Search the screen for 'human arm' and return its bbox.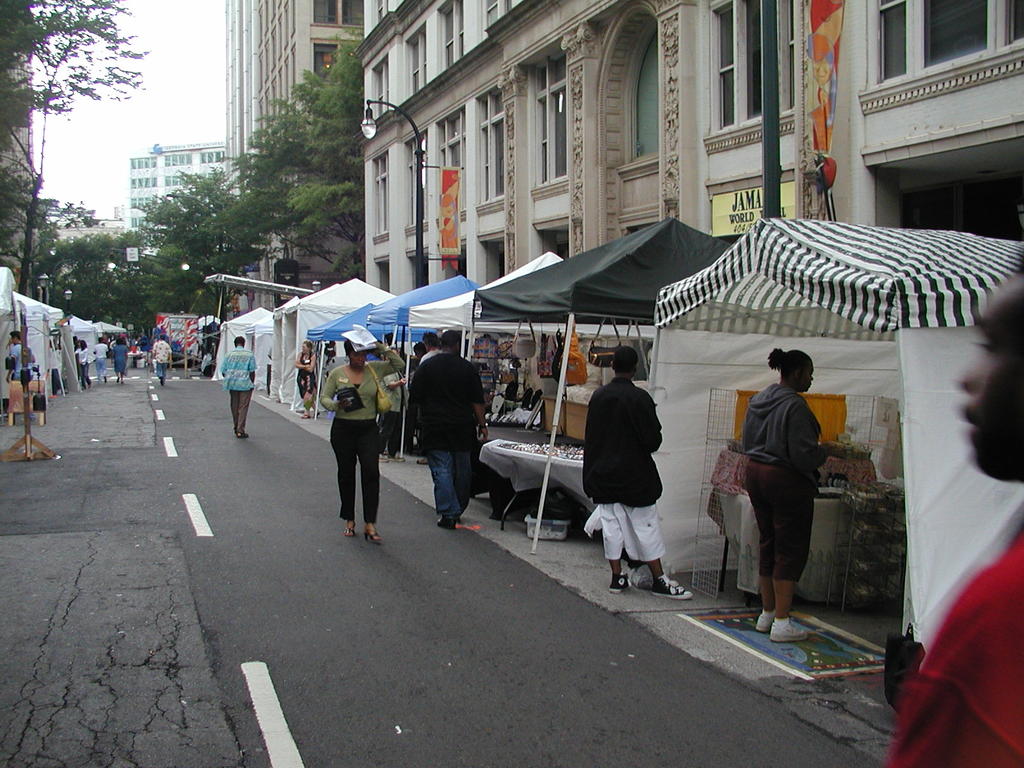
Found: bbox=(152, 342, 156, 360).
